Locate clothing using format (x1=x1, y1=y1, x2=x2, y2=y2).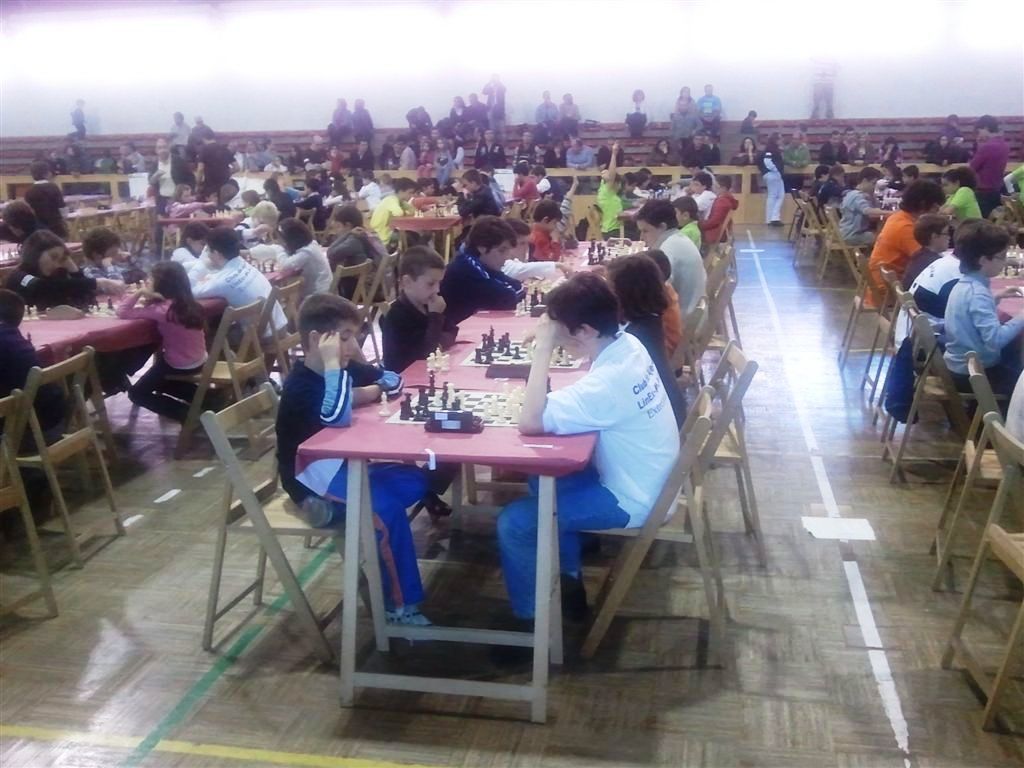
(x1=495, y1=249, x2=558, y2=287).
